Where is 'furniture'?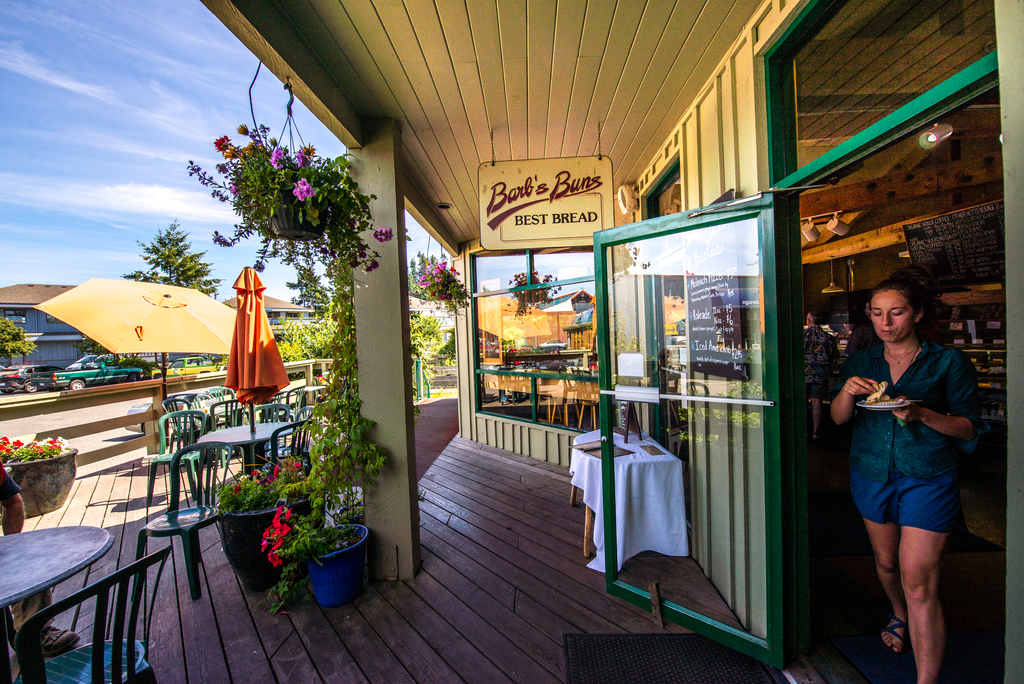
{"left": 0, "top": 526, "right": 116, "bottom": 680}.
